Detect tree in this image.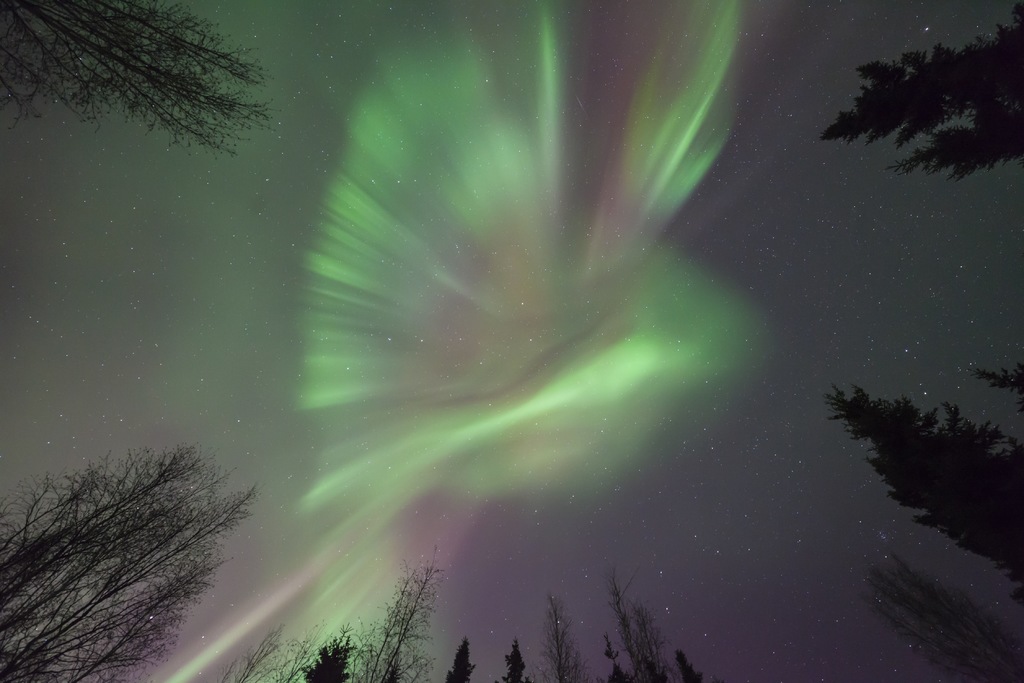
Detection: left=876, top=88, right=1023, bottom=186.
